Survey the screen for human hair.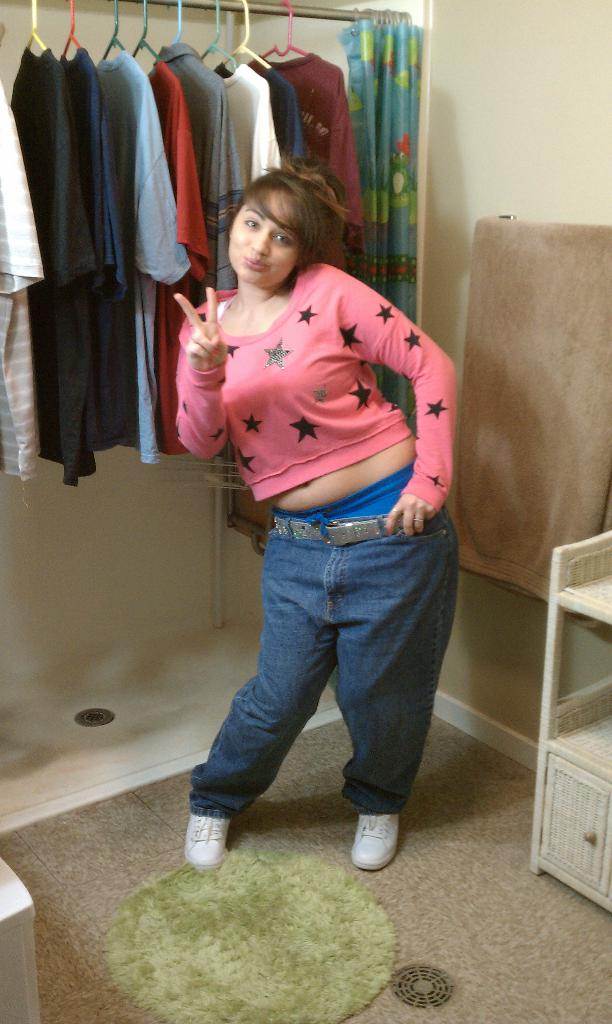
Survey found: <box>216,152,339,265</box>.
